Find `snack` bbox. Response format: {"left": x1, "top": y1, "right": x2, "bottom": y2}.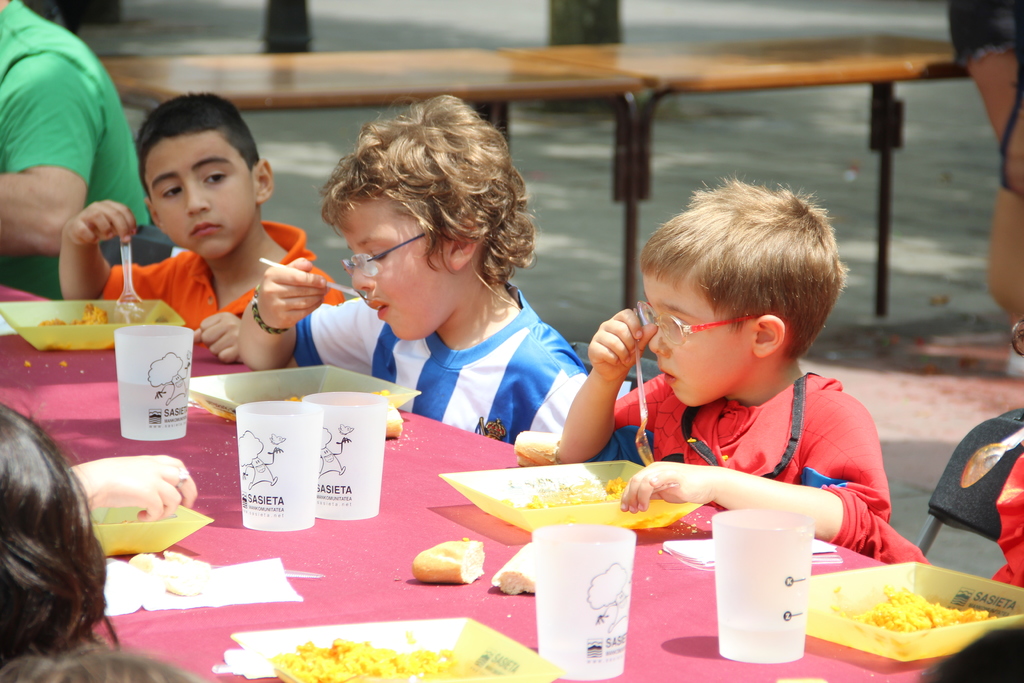
{"left": 385, "top": 403, "right": 409, "bottom": 441}.
